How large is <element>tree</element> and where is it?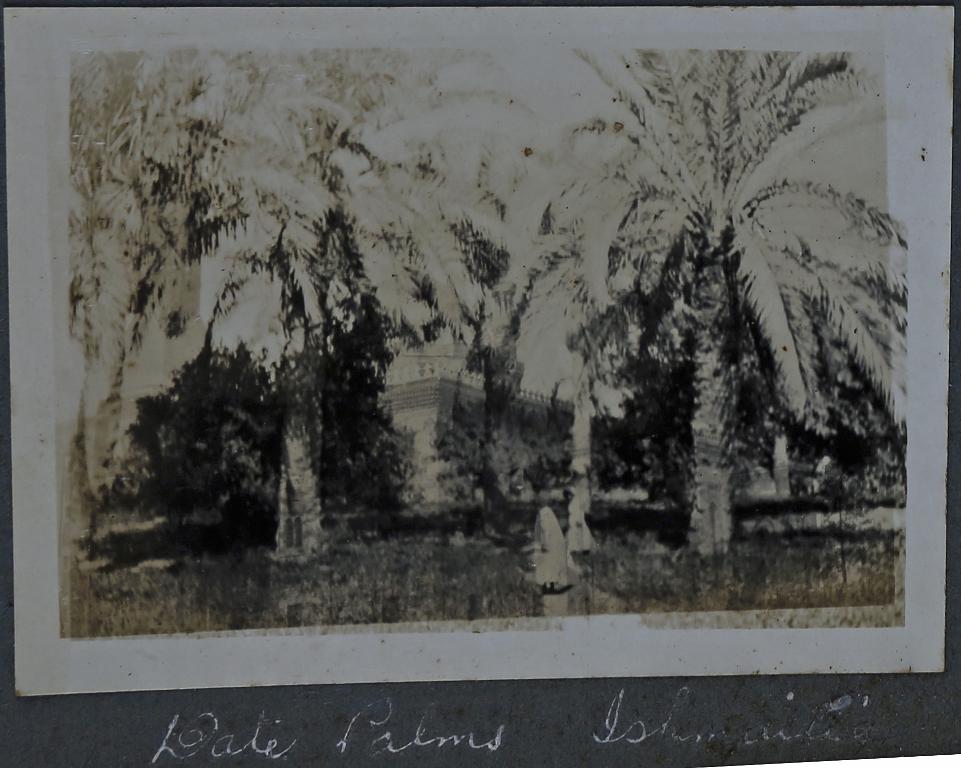
Bounding box: <box>162,38,465,550</box>.
